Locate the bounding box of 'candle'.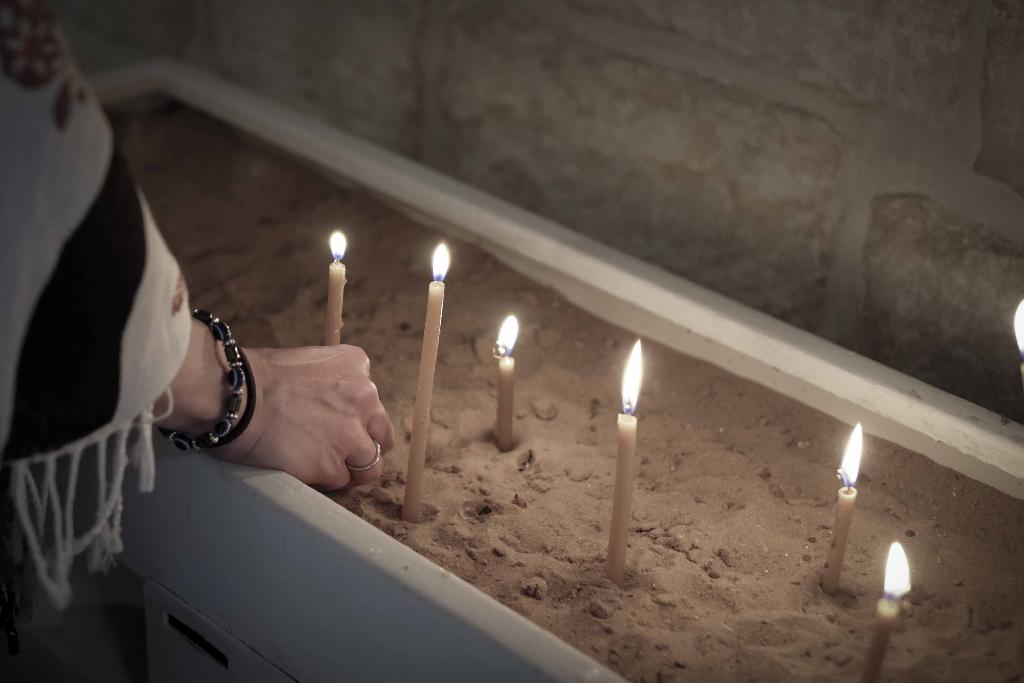
Bounding box: [332,231,347,348].
